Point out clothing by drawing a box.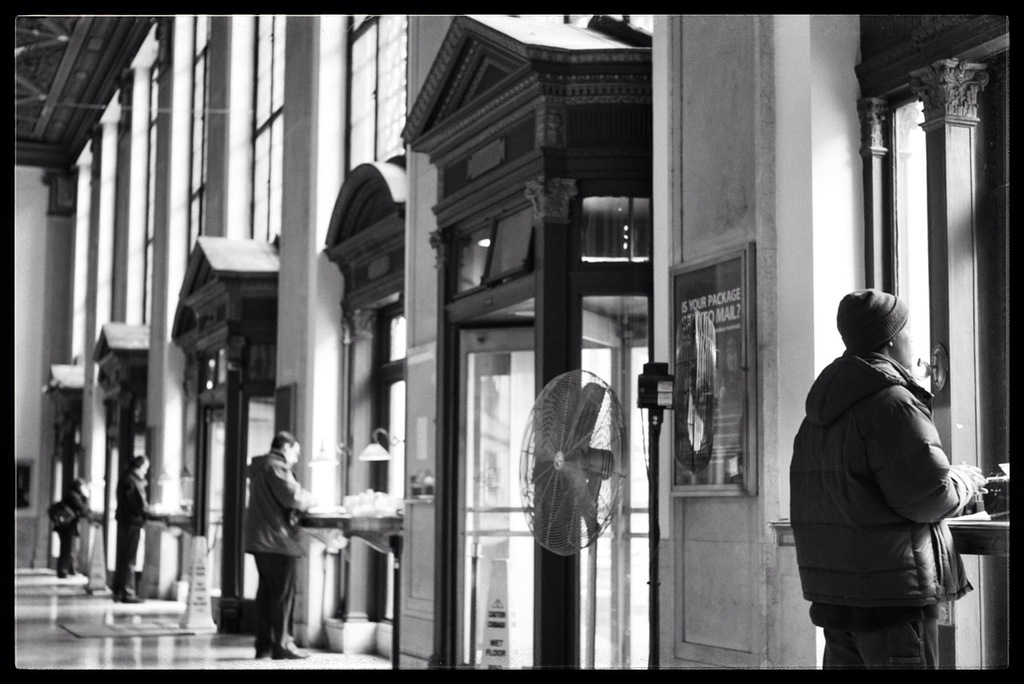
(left=795, top=309, right=984, bottom=660).
